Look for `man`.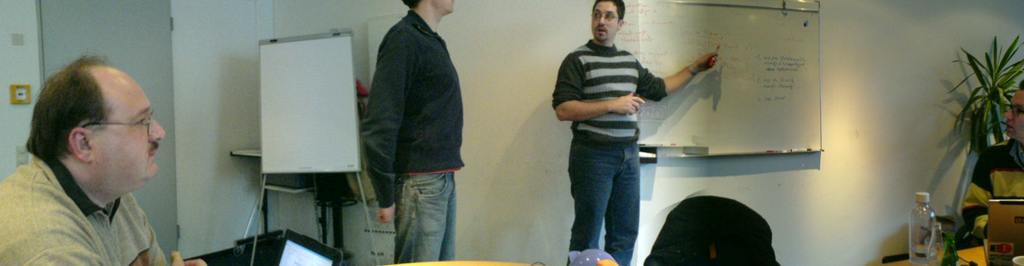
Found: [366, 0, 468, 265].
